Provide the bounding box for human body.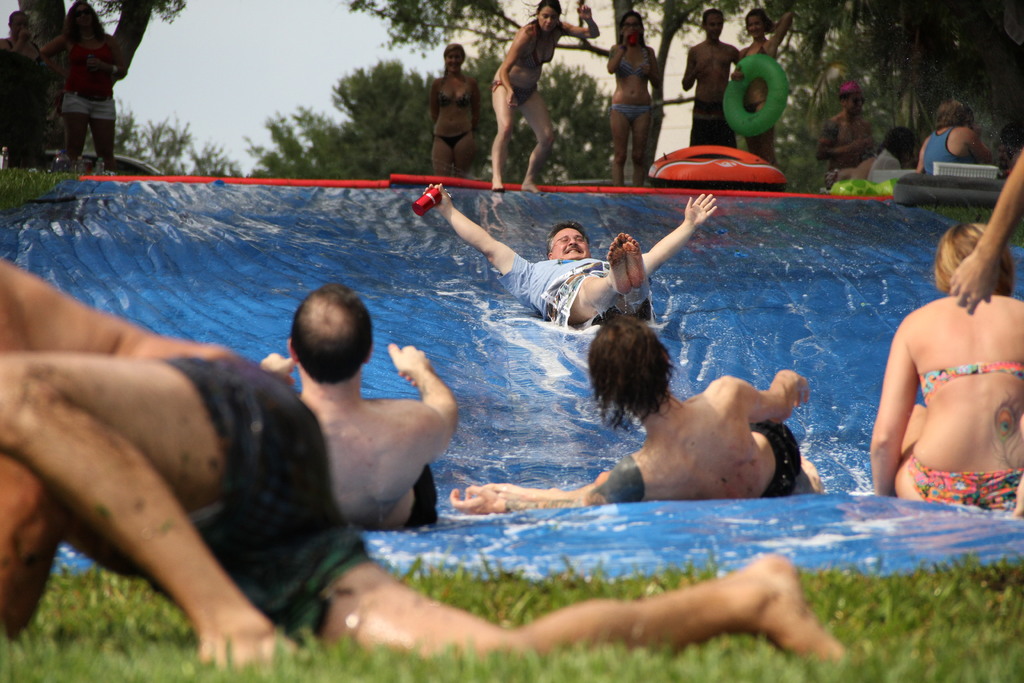
bbox(856, 129, 908, 181).
